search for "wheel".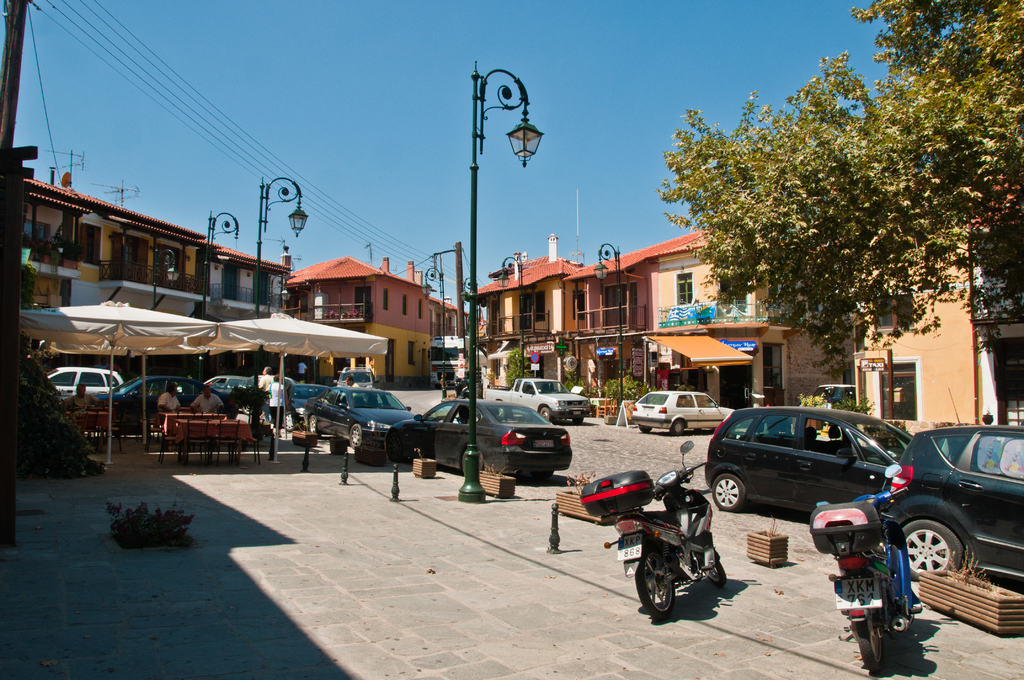
Found at l=641, t=425, r=652, b=435.
